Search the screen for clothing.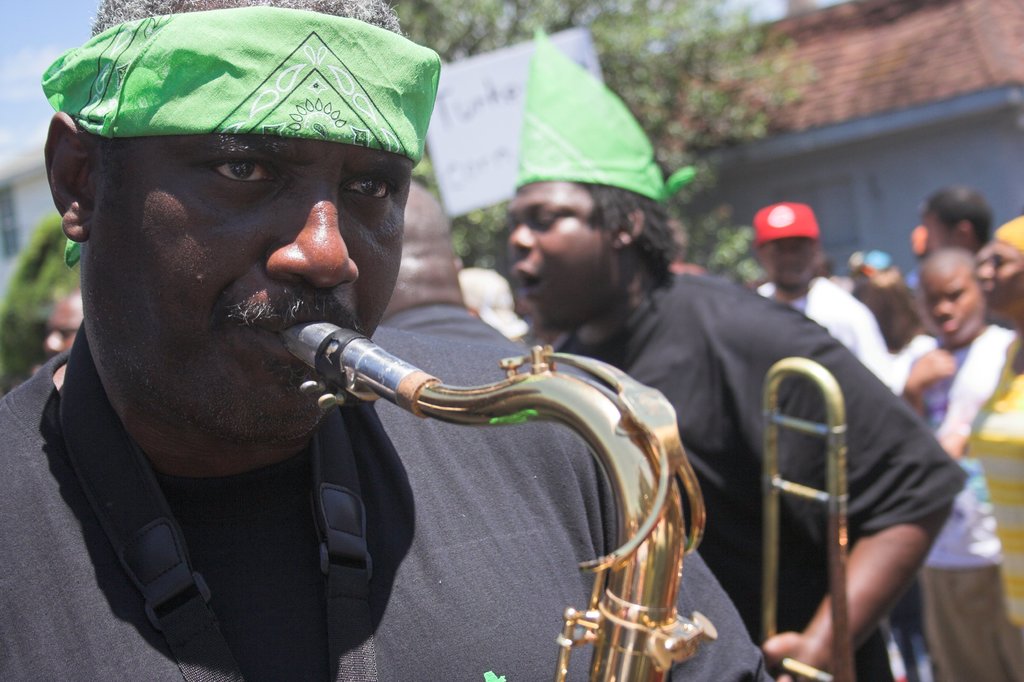
Found at x1=0, y1=337, x2=776, y2=681.
